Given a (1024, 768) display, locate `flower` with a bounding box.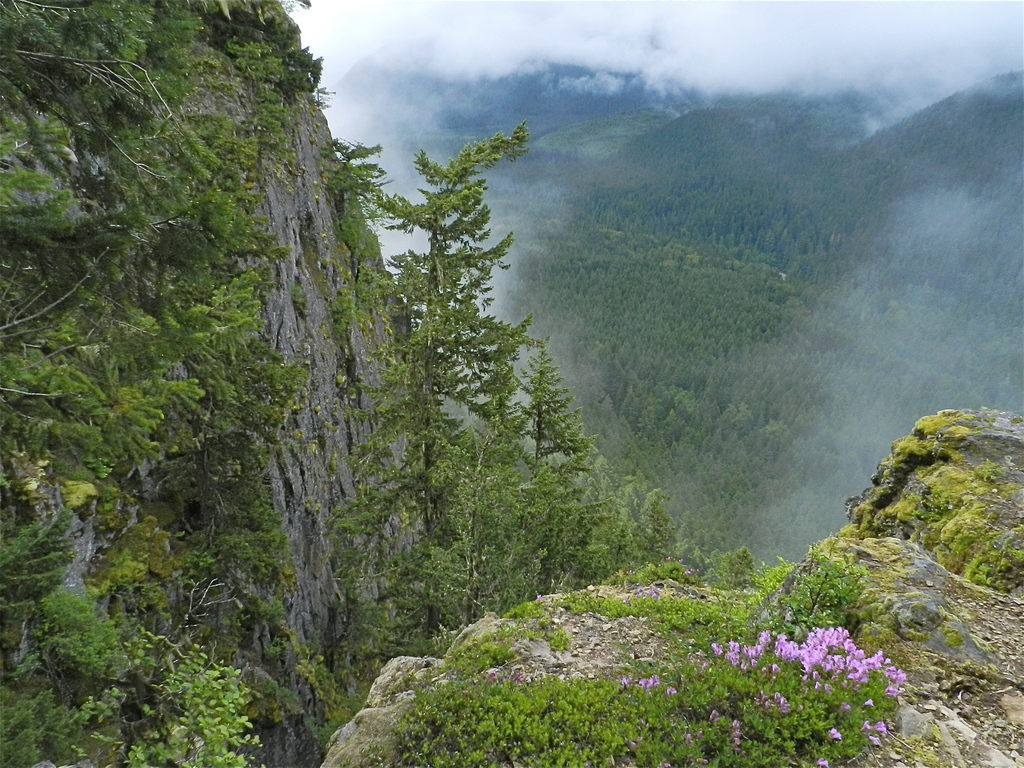
Located: region(817, 757, 834, 767).
